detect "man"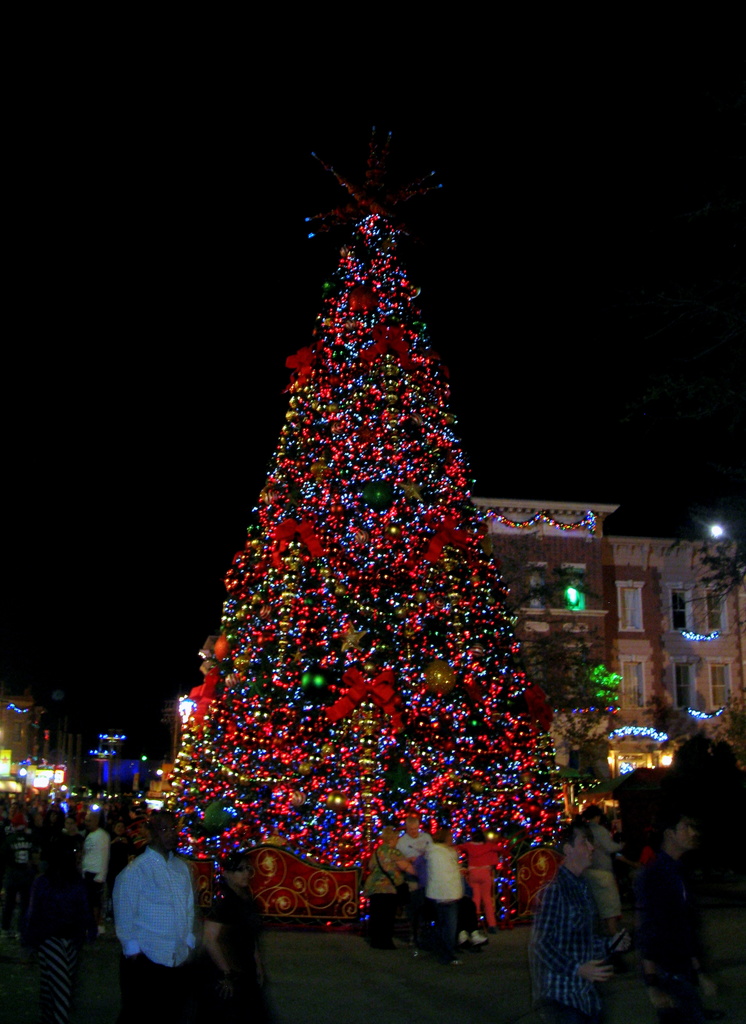
<box>571,804,619,961</box>
